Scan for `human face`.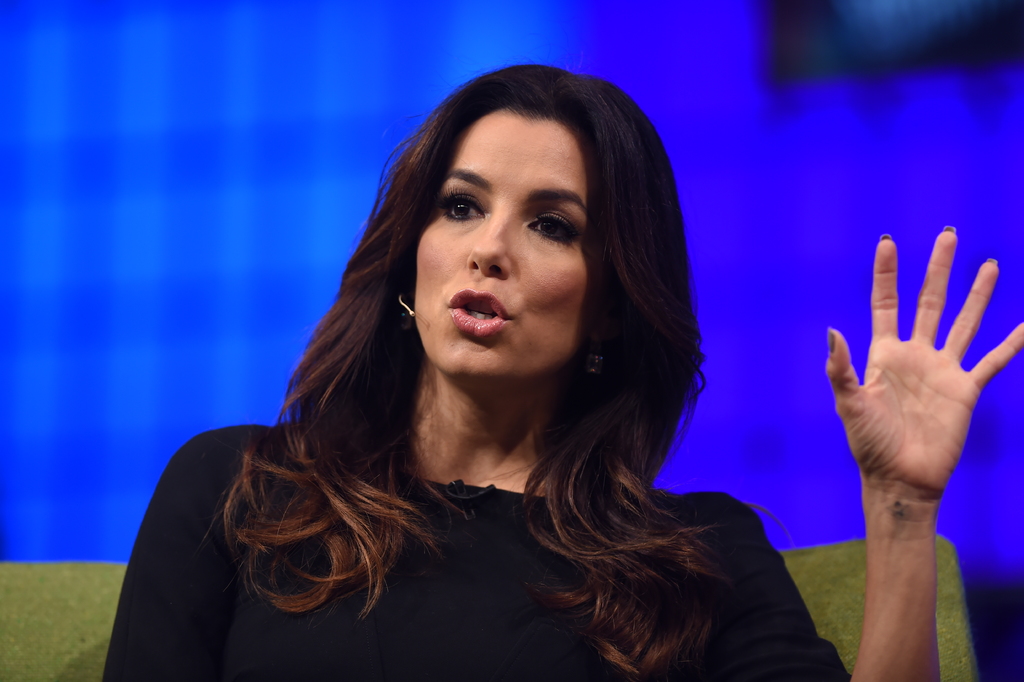
Scan result: x1=415, y1=106, x2=602, y2=381.
